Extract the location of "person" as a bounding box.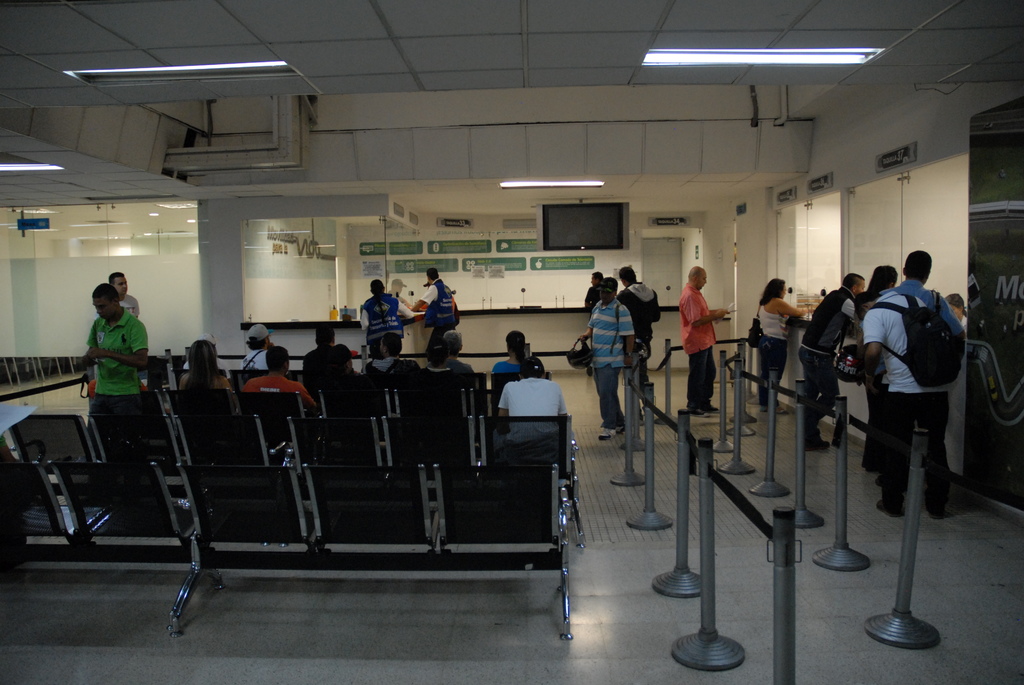
left=495, top=352, right=563, bottom=453.
